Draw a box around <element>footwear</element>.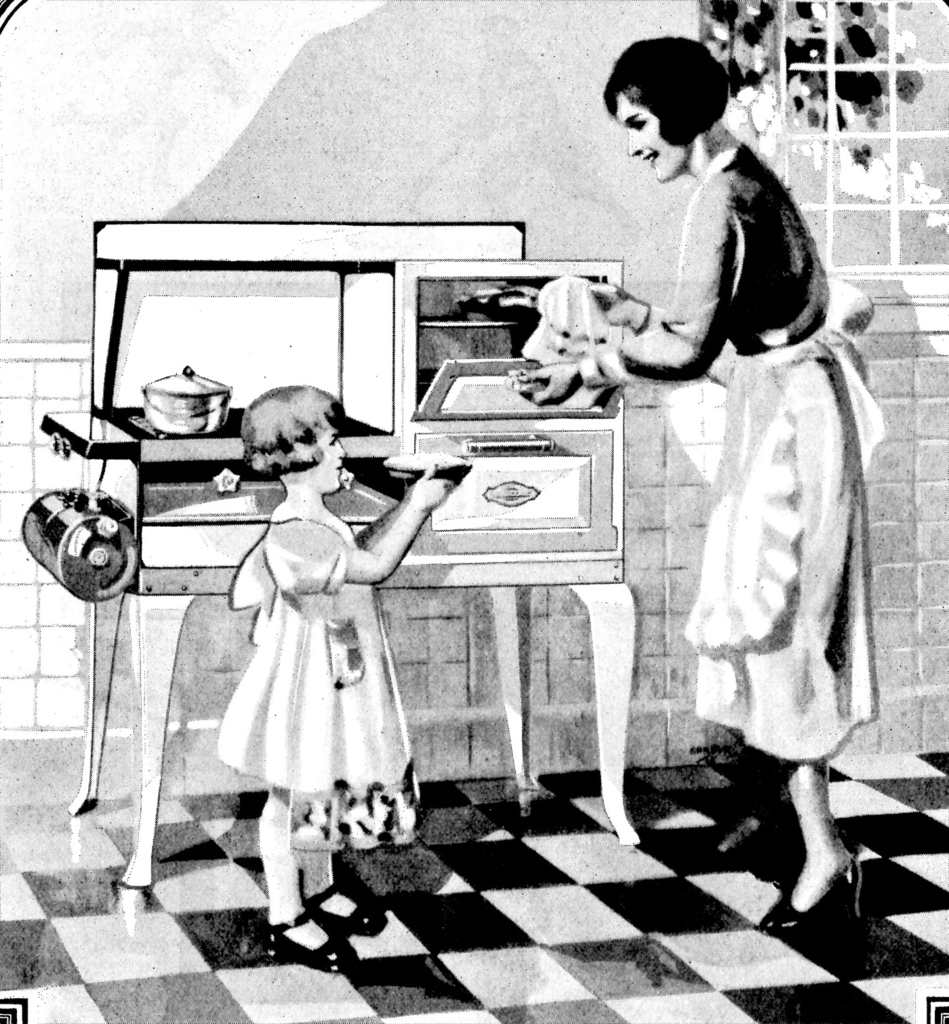
crop(298, 876, 390, 939).
